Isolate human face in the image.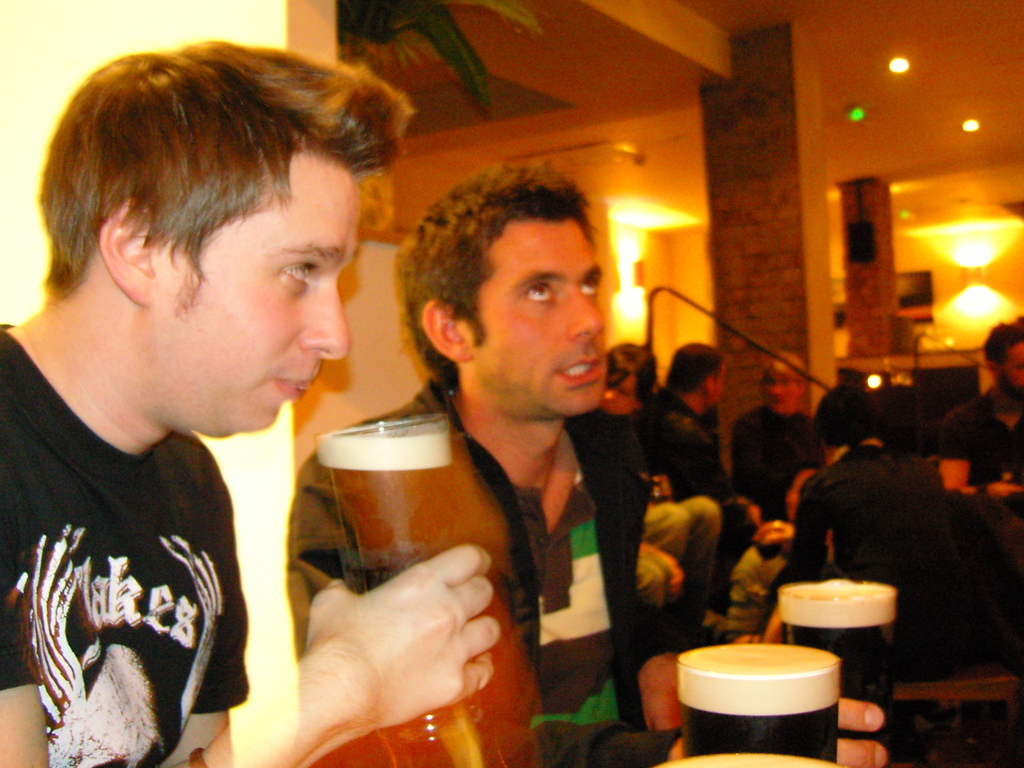
Isolated region: Rect(482, 222, 605, 413).
